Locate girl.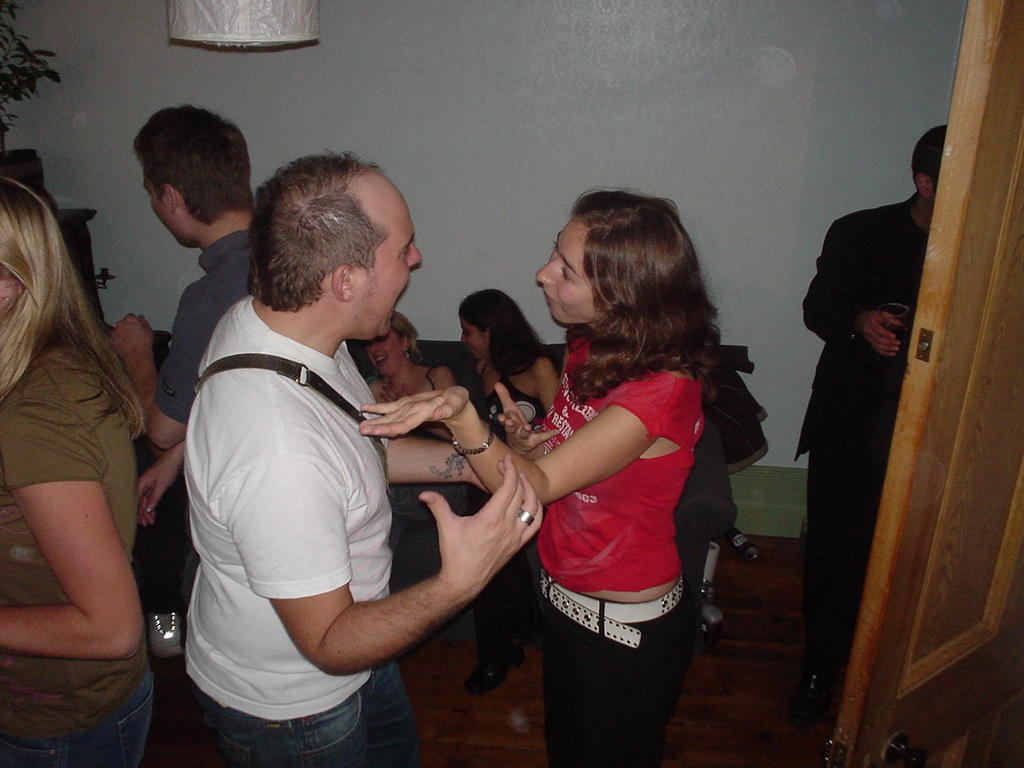
Bounding box: 362/200/722/767.
